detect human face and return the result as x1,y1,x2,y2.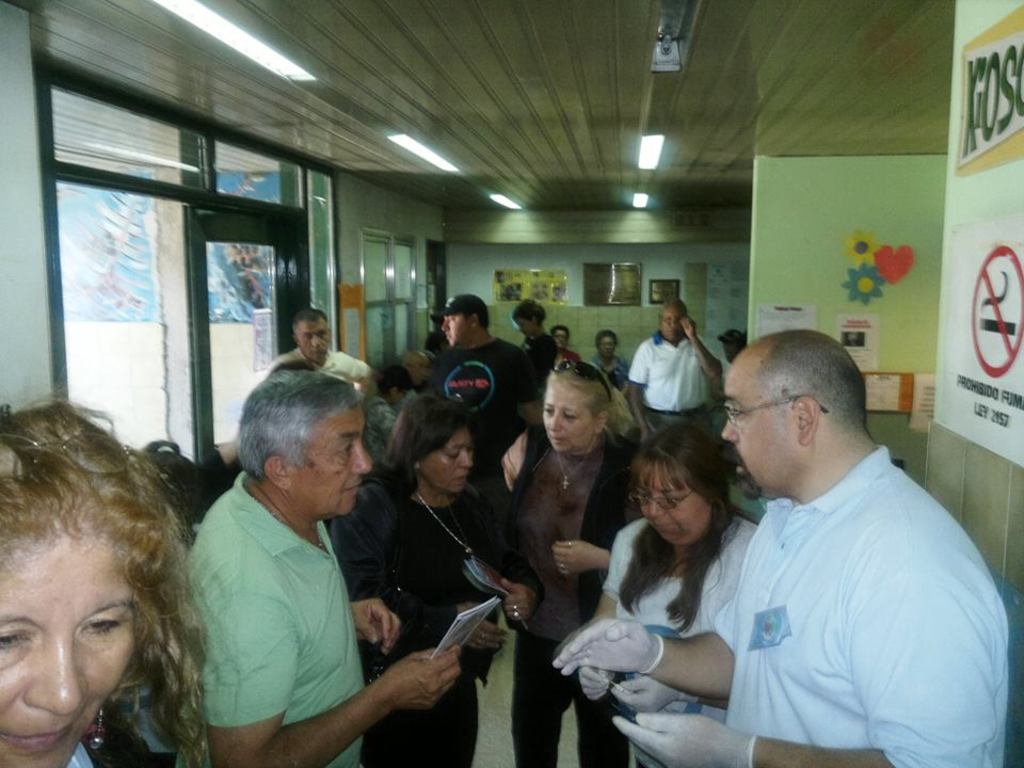
724,354,796,499.
